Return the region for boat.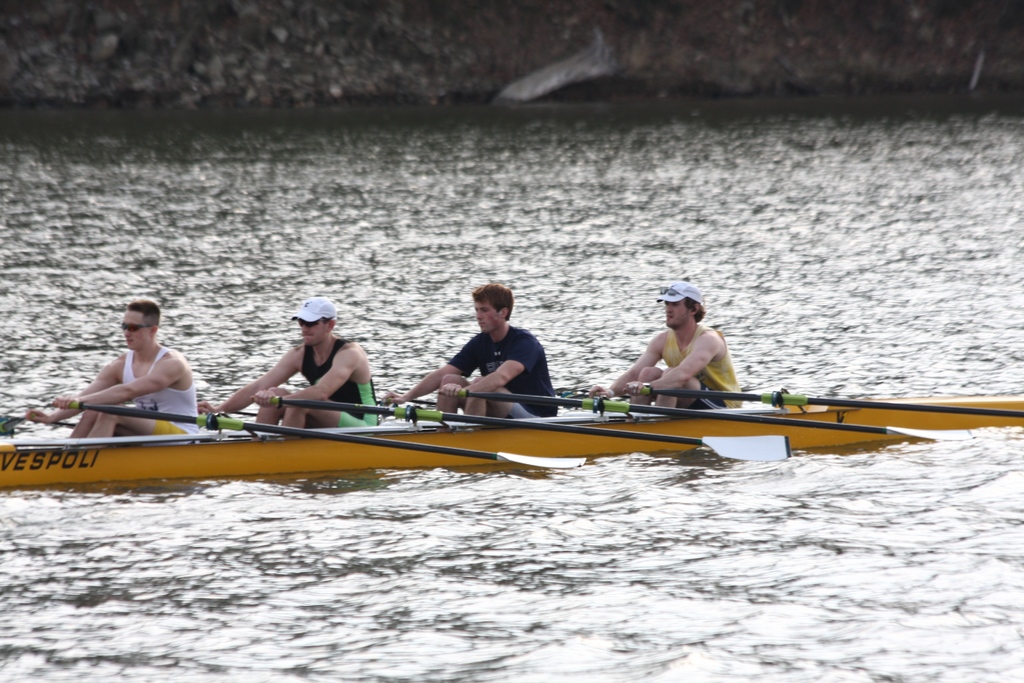
{"left": 0, "top": 336, "right": 1023, "bottom": 523}.
